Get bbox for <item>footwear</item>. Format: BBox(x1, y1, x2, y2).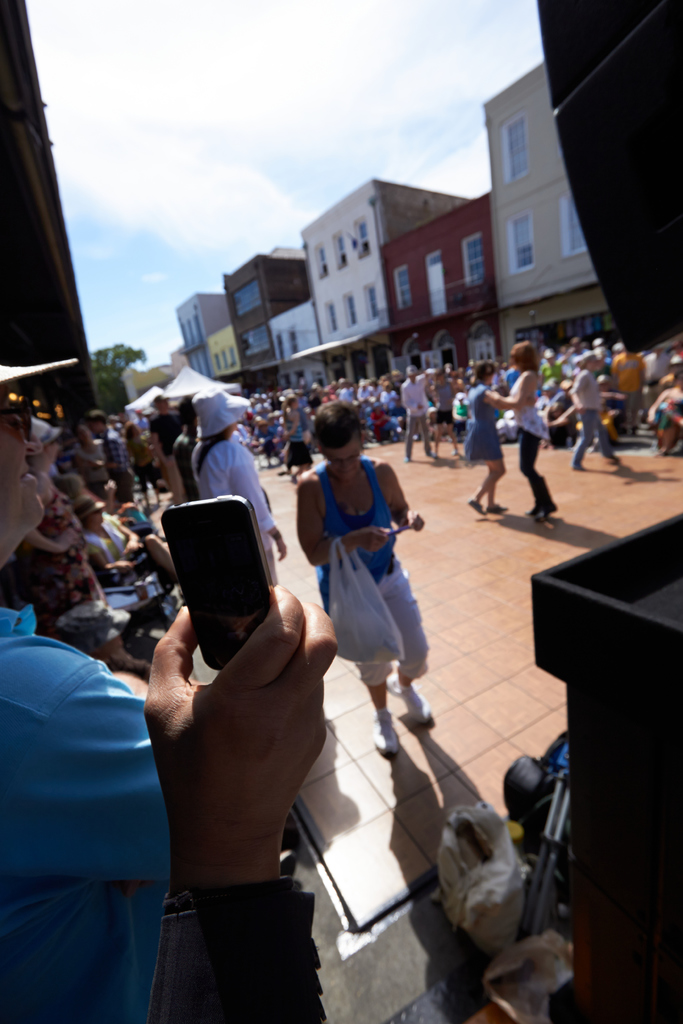
BBox(525, 506, 534, 518).
